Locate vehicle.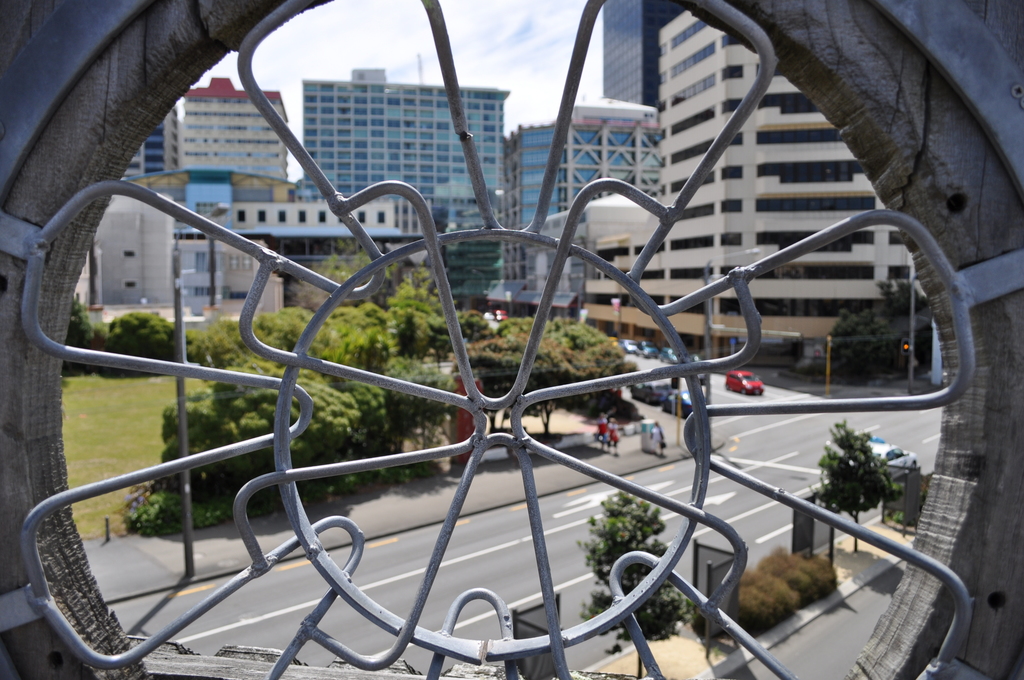
Bounding box: [666,393,701,416].
